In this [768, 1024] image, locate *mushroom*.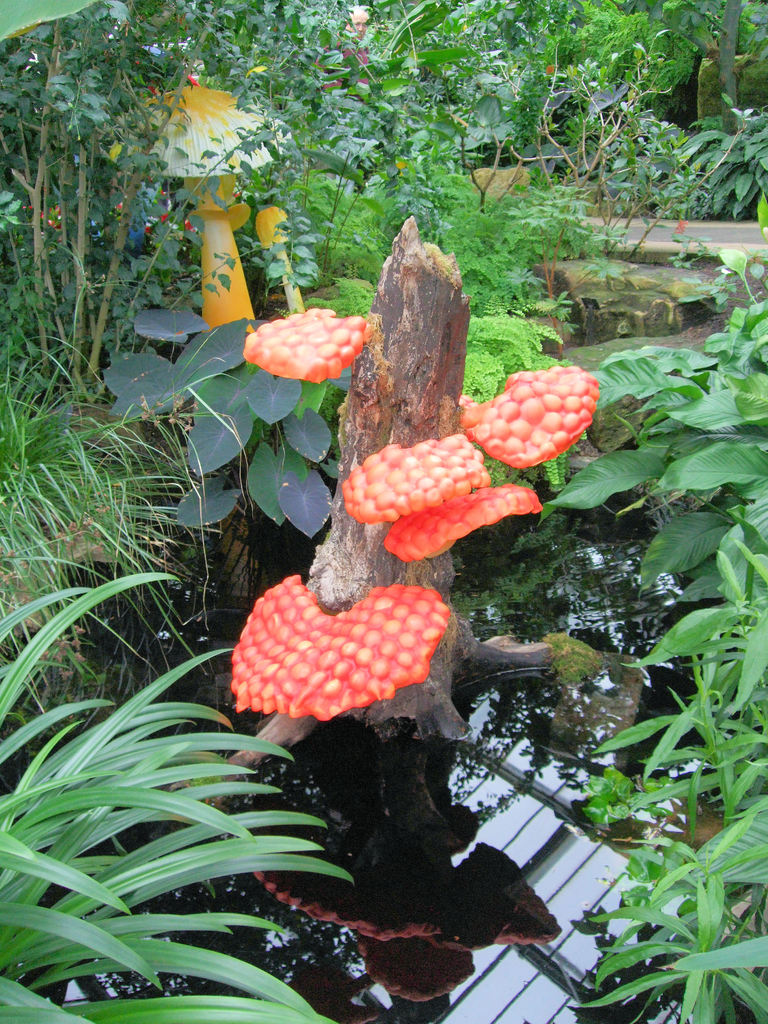
Bounding box: 243,303,367,385.
